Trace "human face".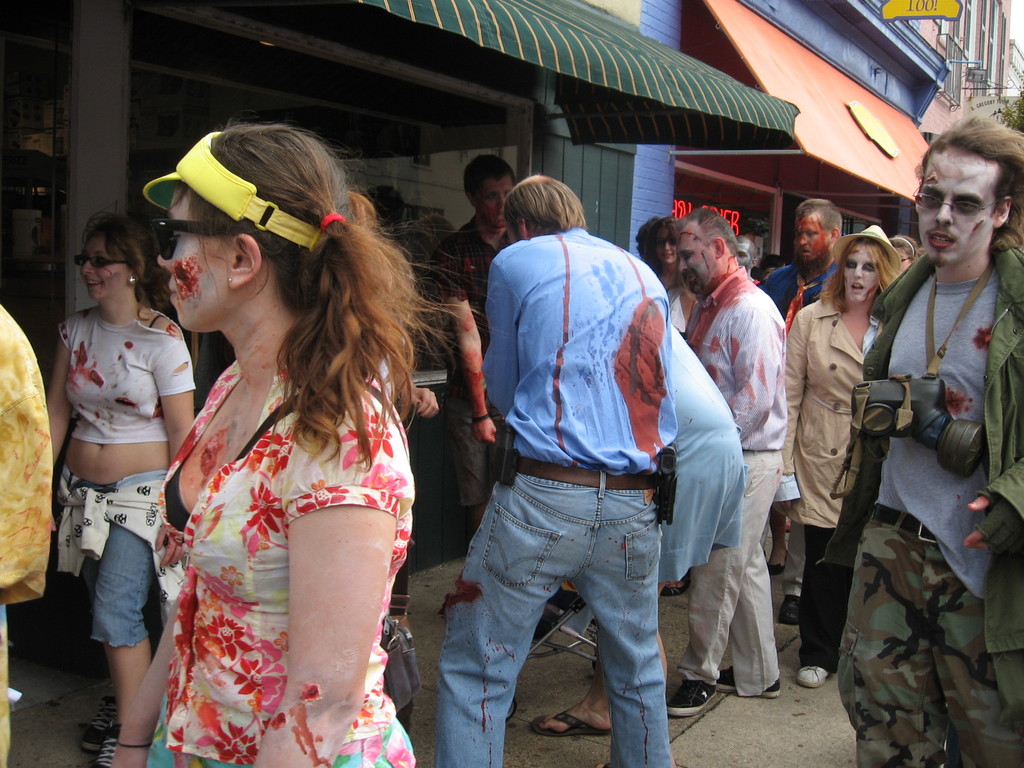
Traced to 736:237:753:270.
